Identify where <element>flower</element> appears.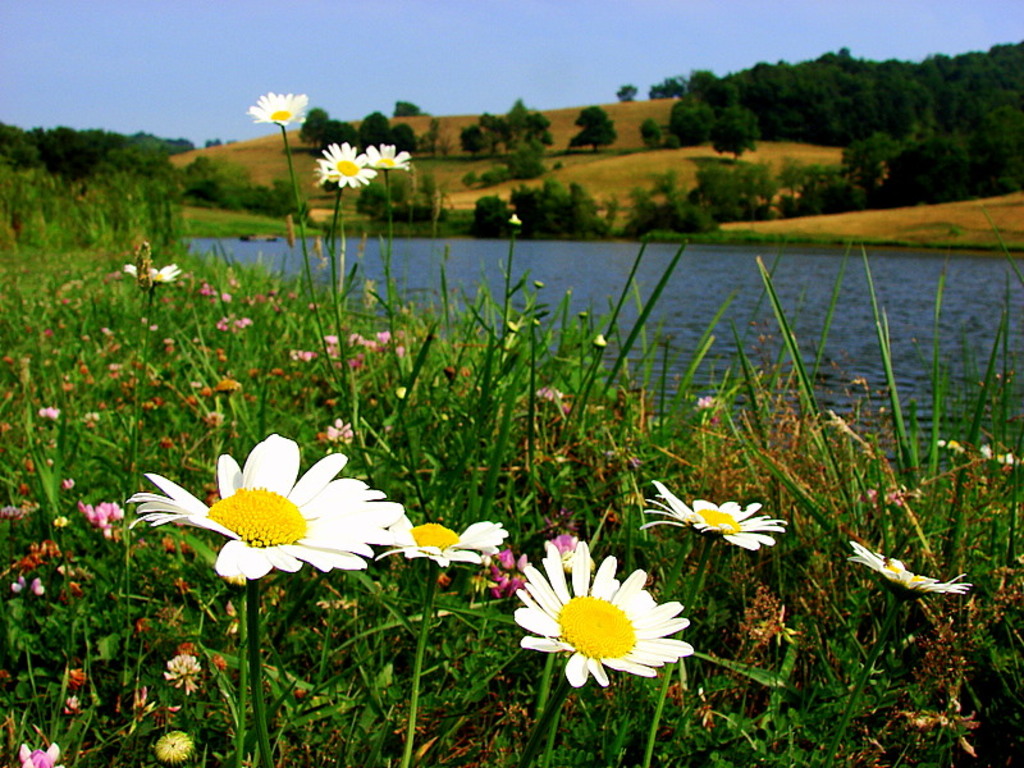
Appears at x1=134 y1=618 x2=146 y2=636.
